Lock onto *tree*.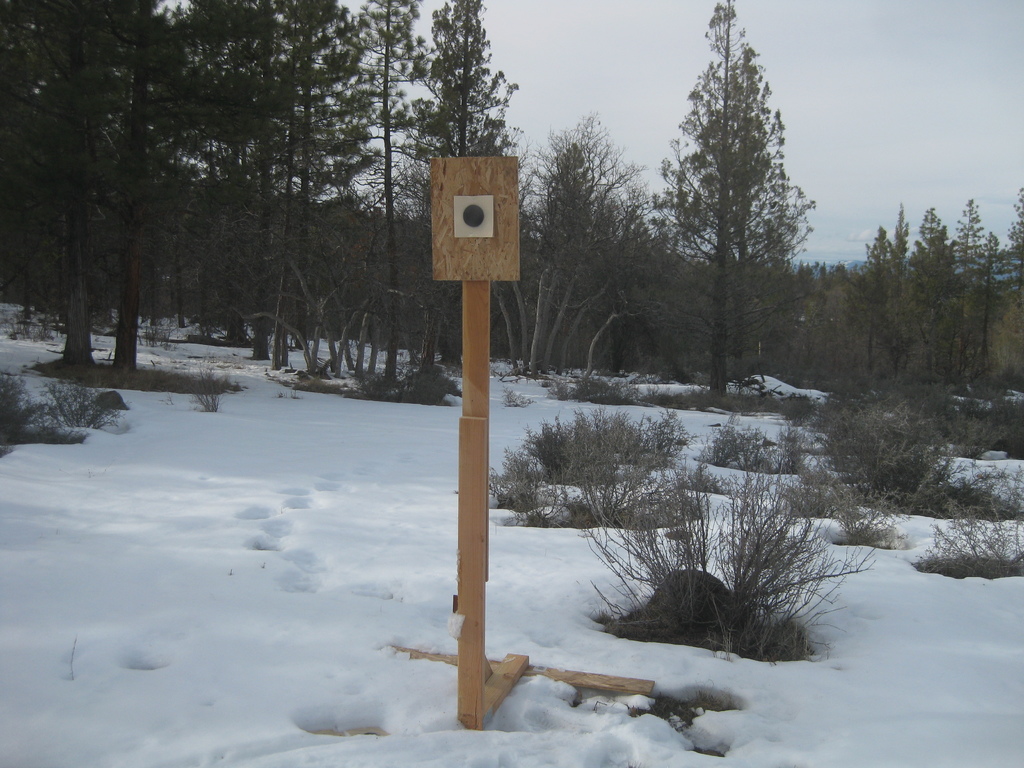
Locked: 340, 5, 429, 377.
